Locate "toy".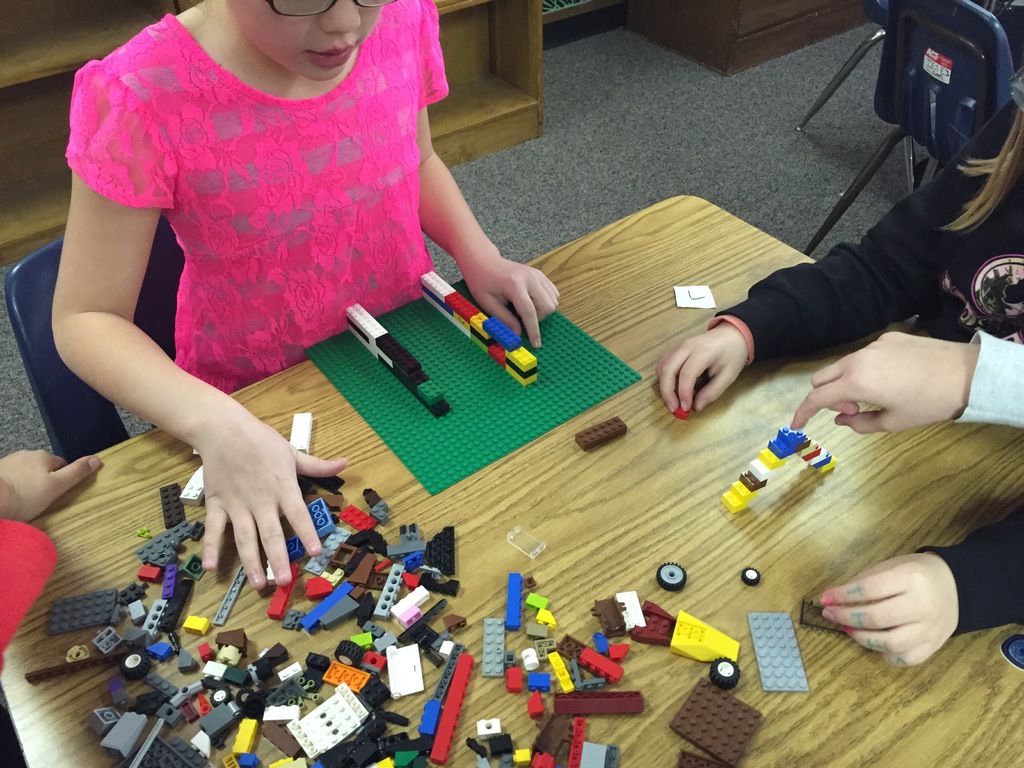
Bounding box: x1=341, y1=306, x2=455, y2=416.
